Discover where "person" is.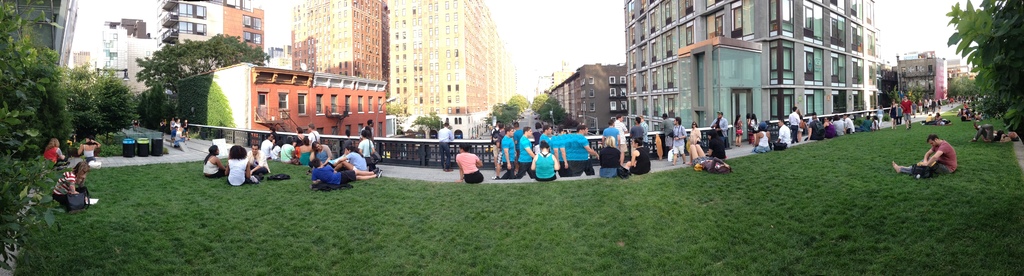
Discovered at BBox(843, 111, 857, 131).
